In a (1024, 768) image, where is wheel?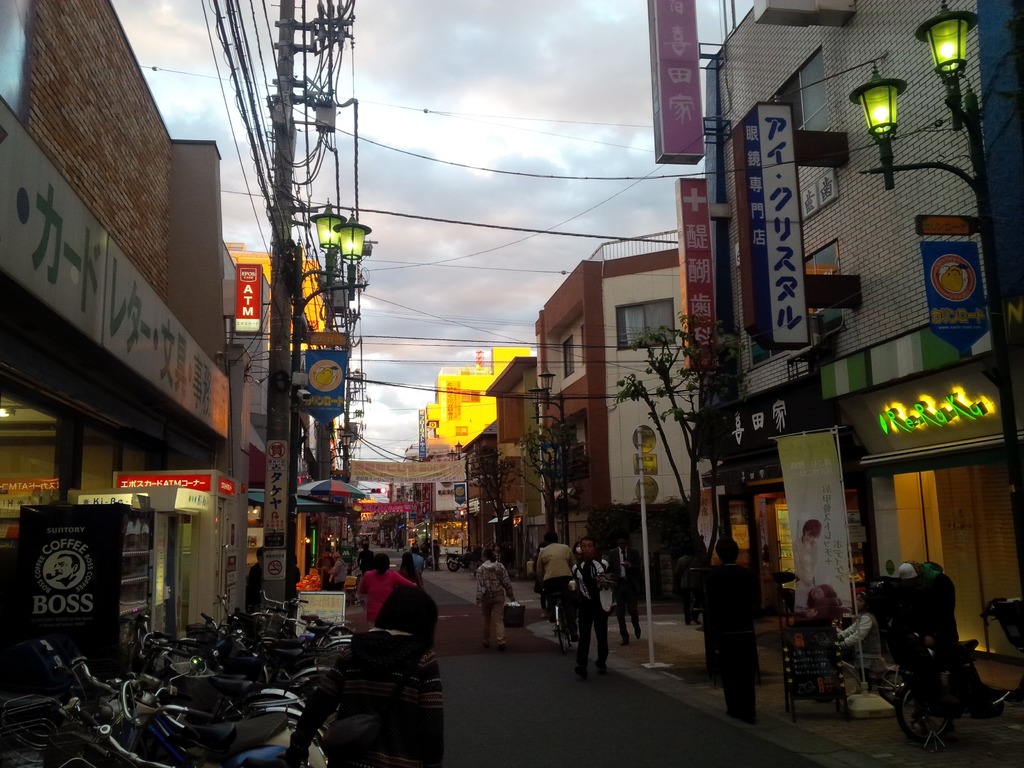
bbox(449, 563, 457, 572).
